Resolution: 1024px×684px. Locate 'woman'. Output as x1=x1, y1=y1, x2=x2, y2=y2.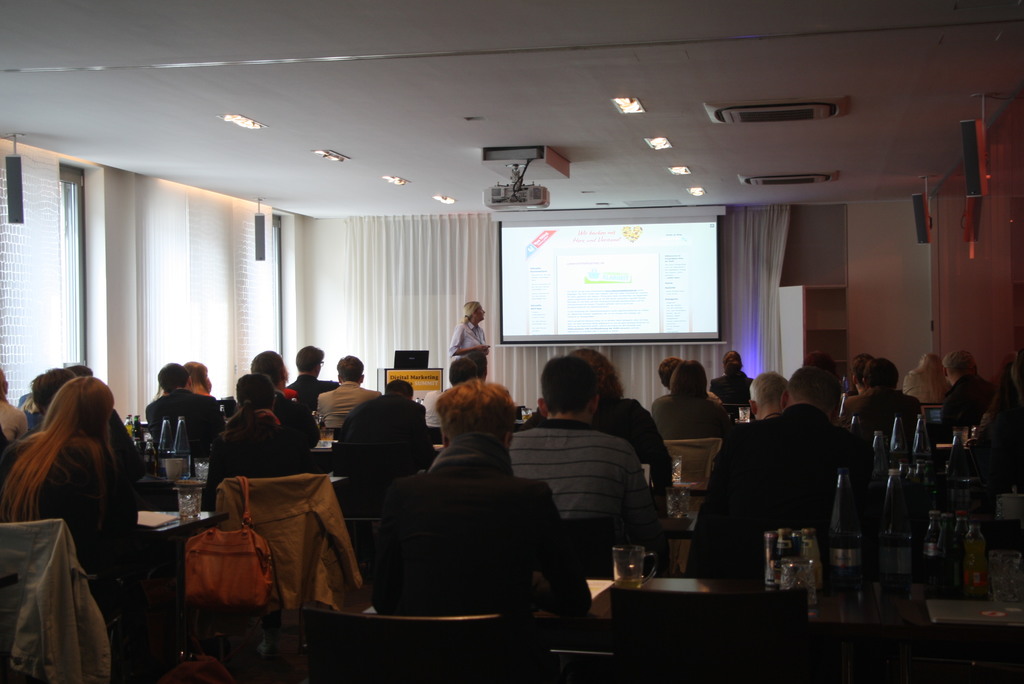
x1=901, y1=351, x2=961, y2=406.
